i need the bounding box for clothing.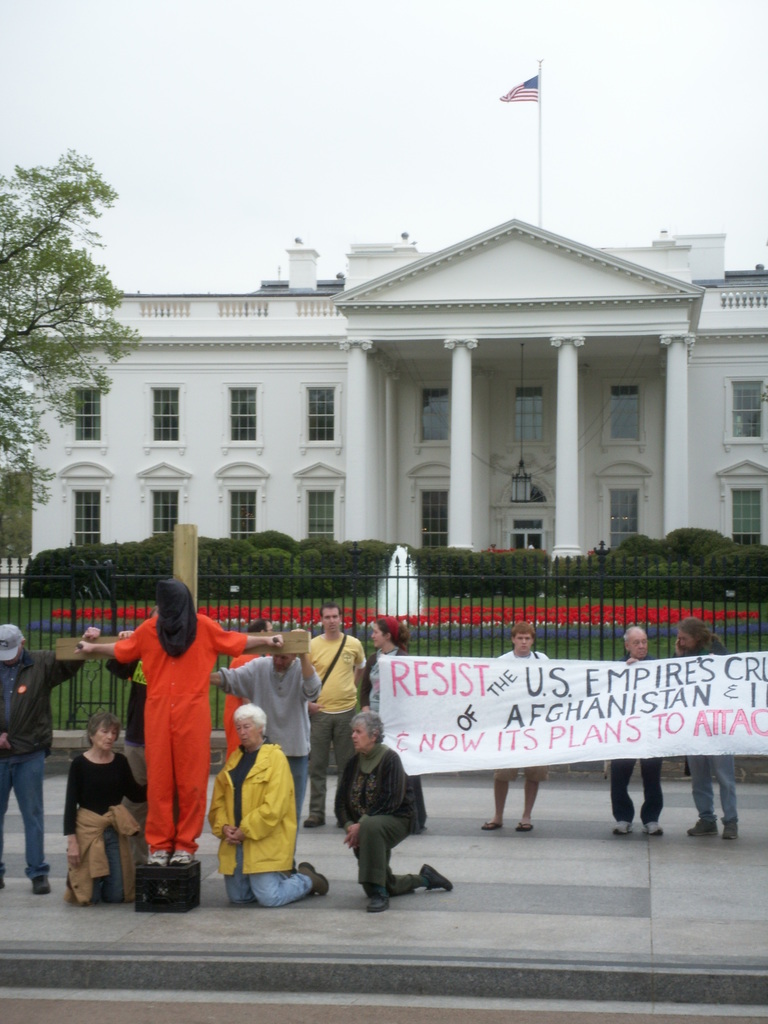
Here it is: 356,641,428,829.
